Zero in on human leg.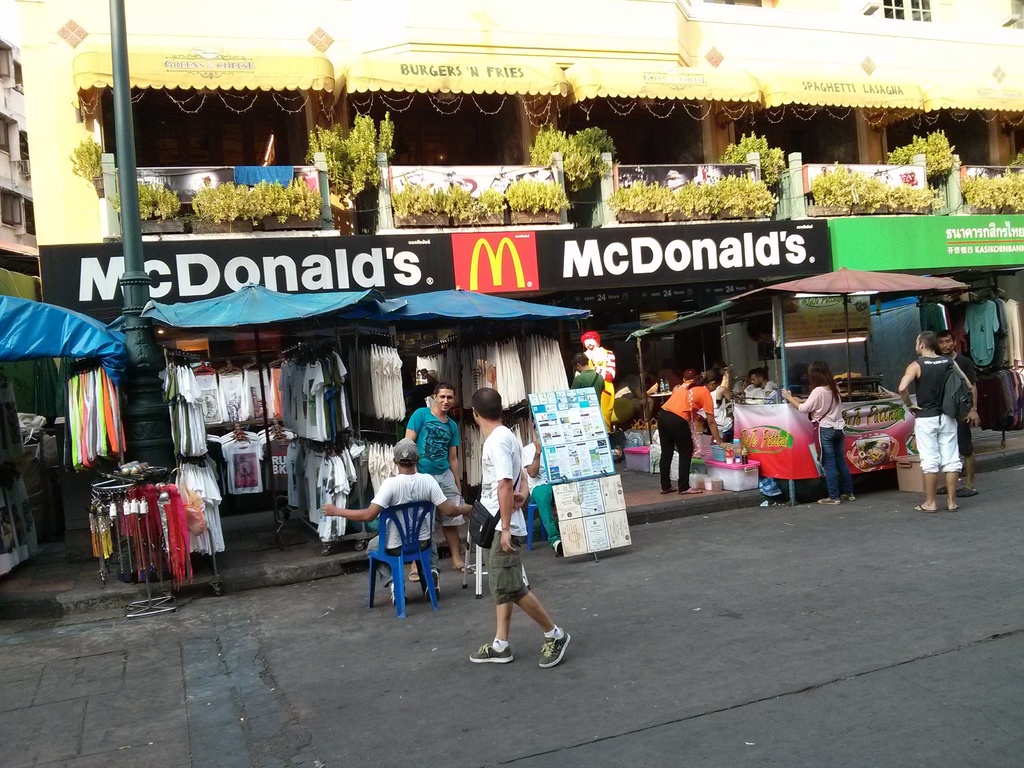
Zeroed in: {"left": 658, "top": 408, "right": 675, "bottom": 495}.
